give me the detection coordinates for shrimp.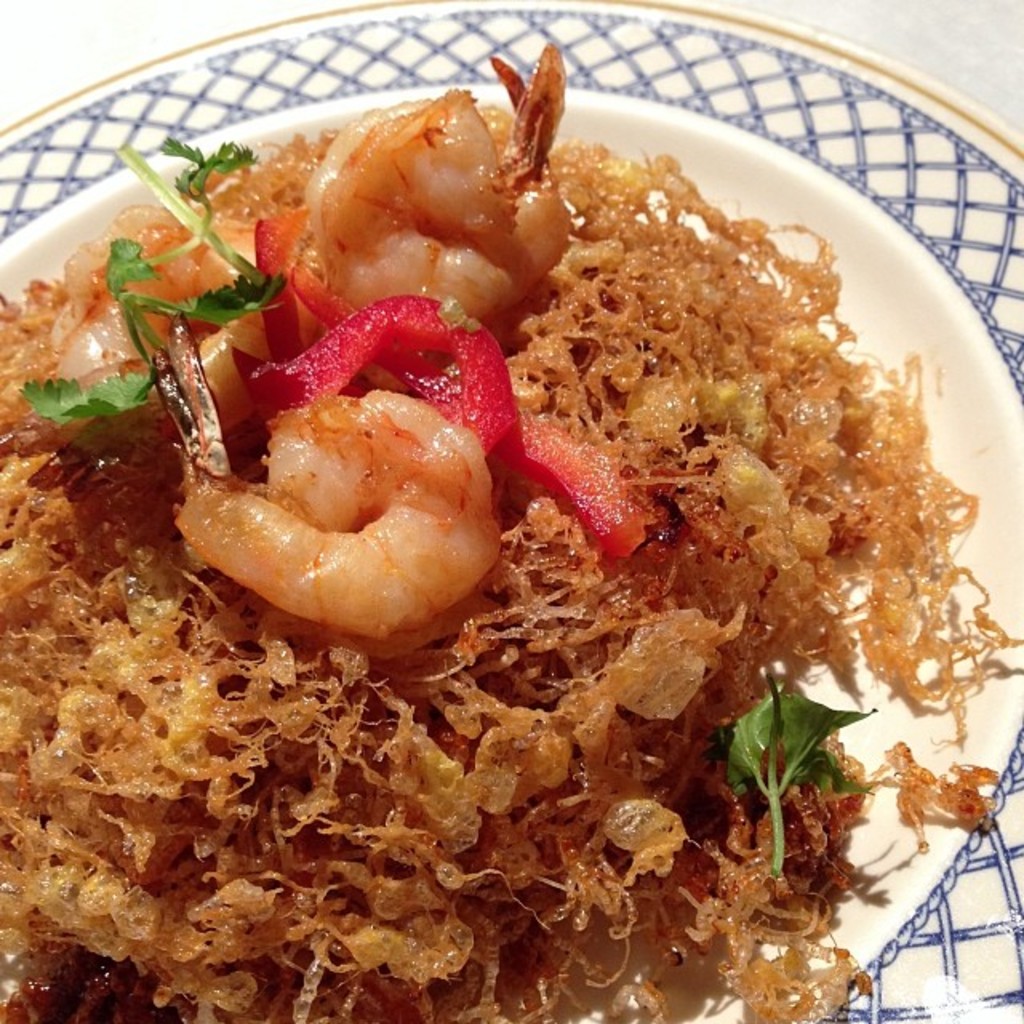
select_region(301, 43, 566, 323).
